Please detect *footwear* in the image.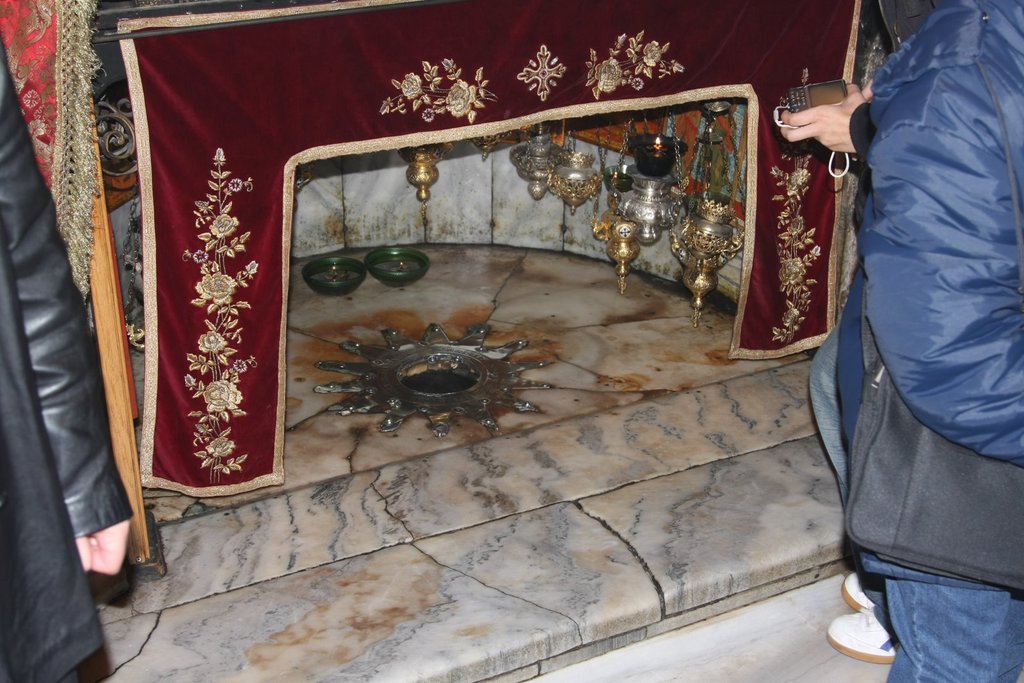
region(828, 607, 897, 664).
